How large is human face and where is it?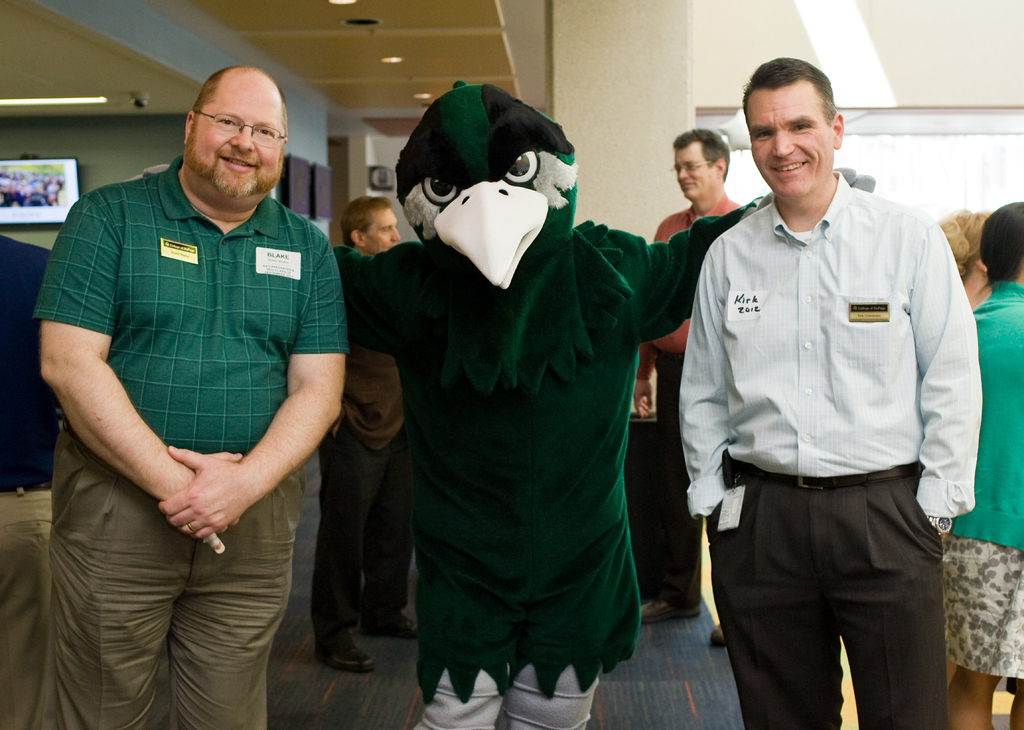
Bounding box: [left=368, top=207, right=401, bottom=255].
